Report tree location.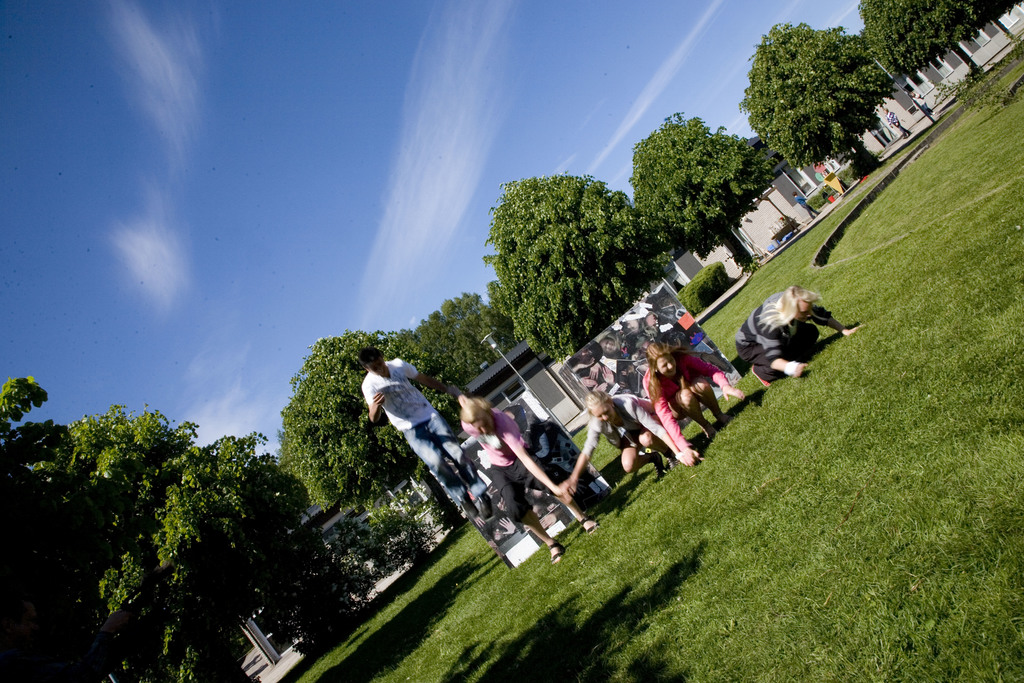
Report: 268/341/433/502.
